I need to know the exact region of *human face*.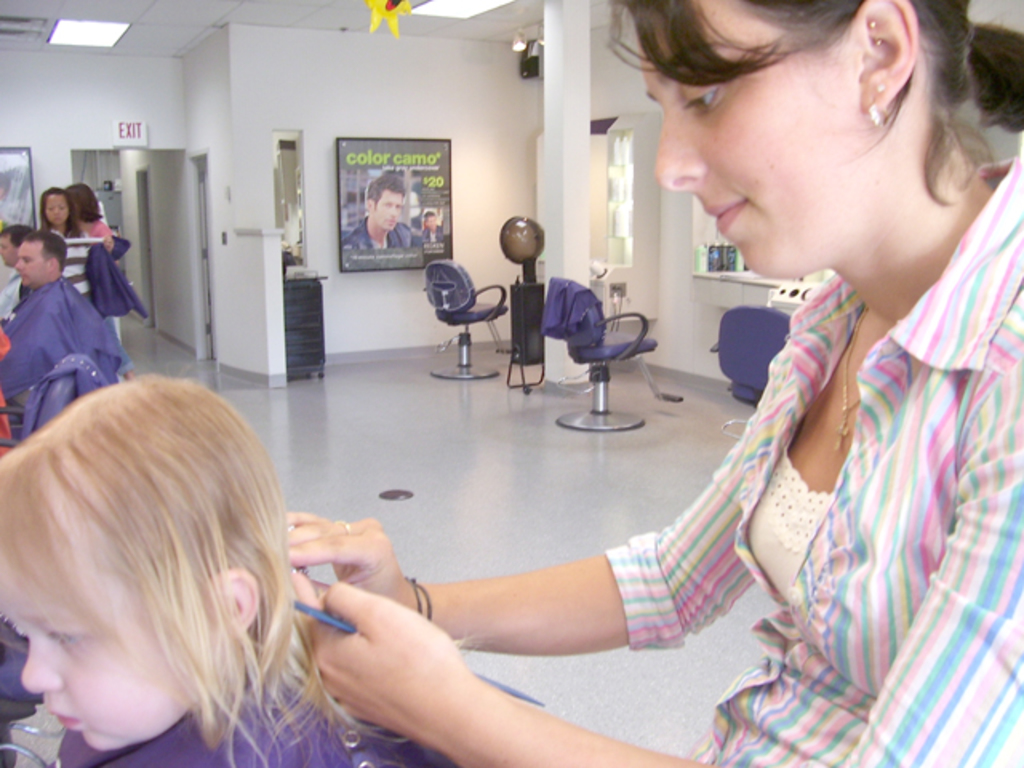
Region: 378,189,405,234.
